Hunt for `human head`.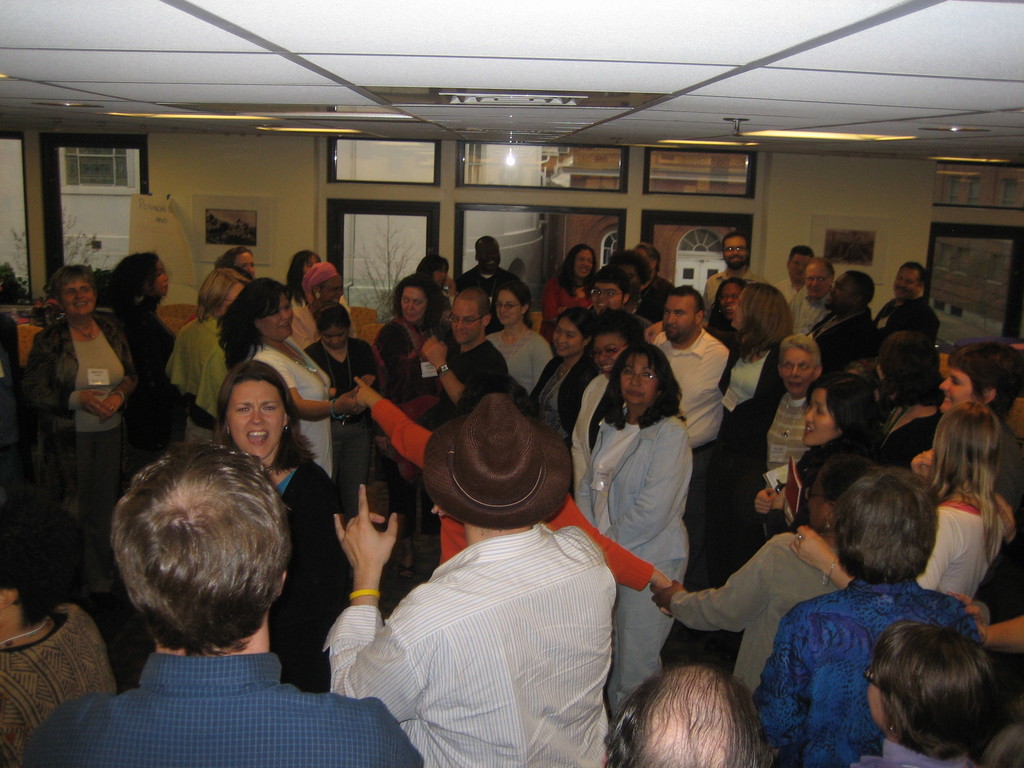
Hunted down at [left=867, top=621, right=992, bottom=752].
